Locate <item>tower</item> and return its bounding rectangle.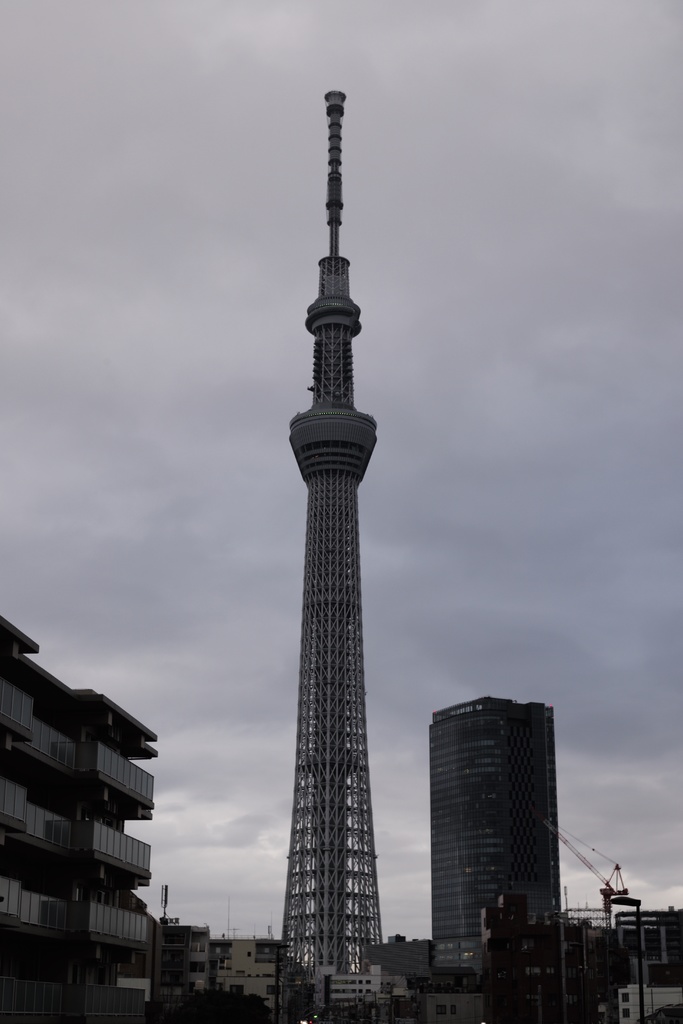
bbox=(0, 619, 162, 1020).
